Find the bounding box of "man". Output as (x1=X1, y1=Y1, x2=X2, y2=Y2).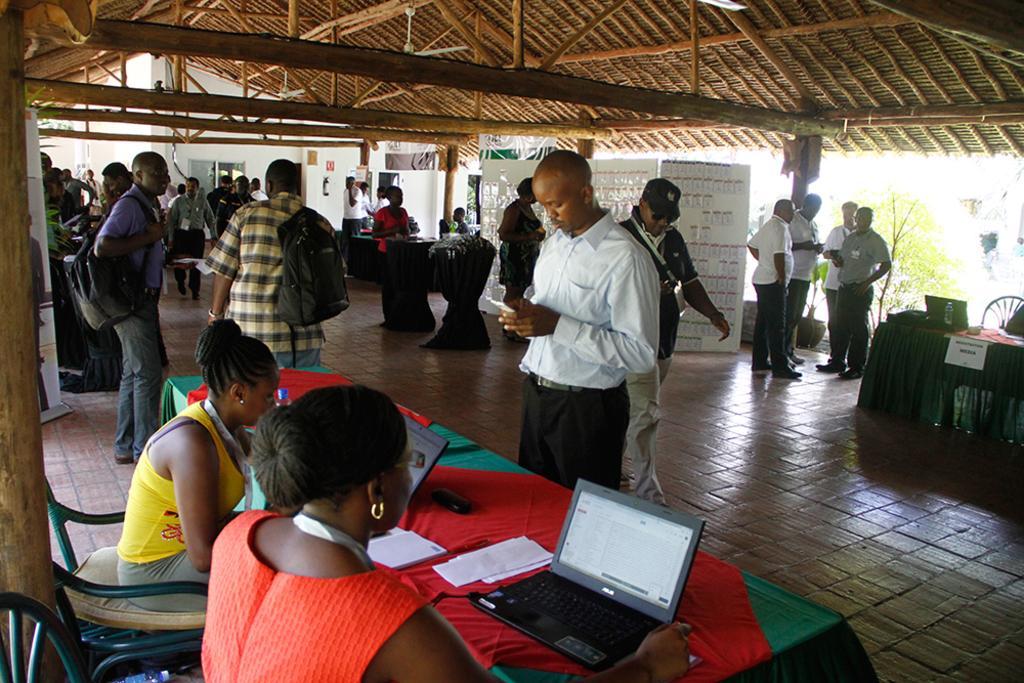
(x1=834, y1=200, x2=894, y2=376).
